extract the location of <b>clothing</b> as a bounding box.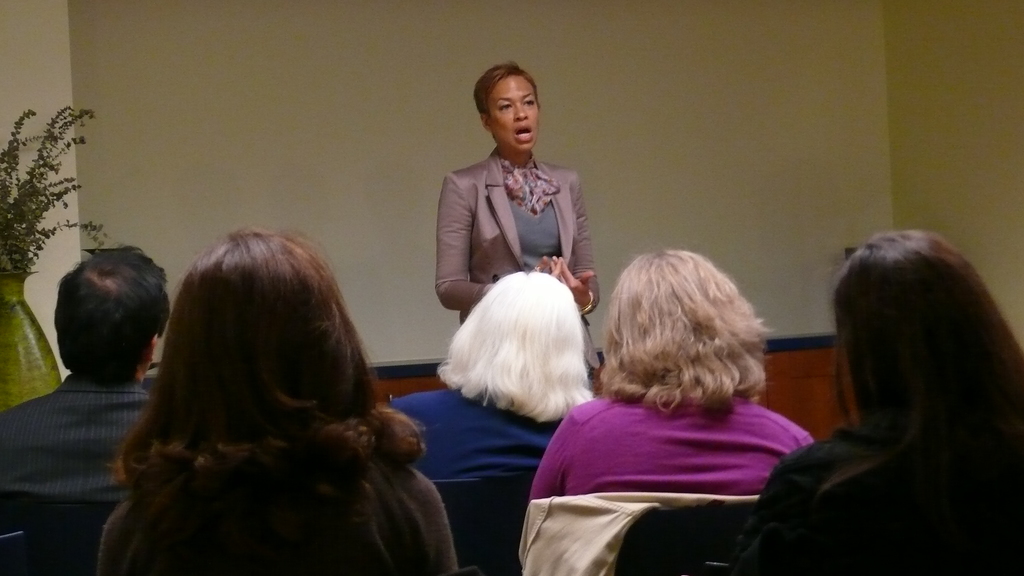
(433, 143, 601, 372).
